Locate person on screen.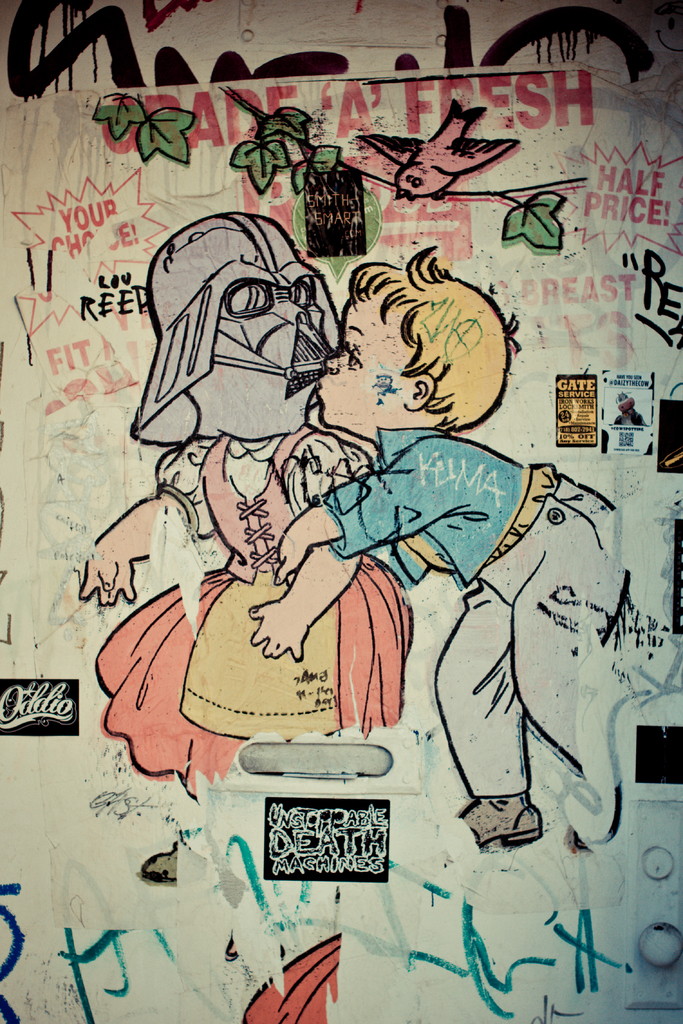
On screen at region(243, 241, 630, 852).
